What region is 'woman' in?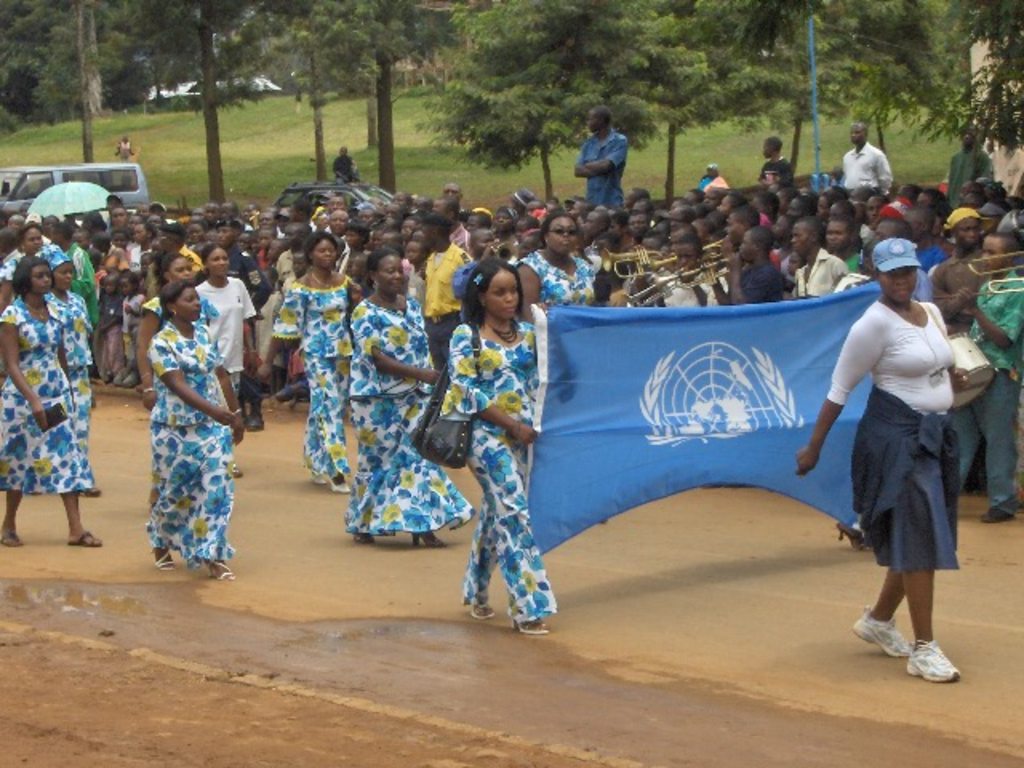
267, 237, 368, 494.
